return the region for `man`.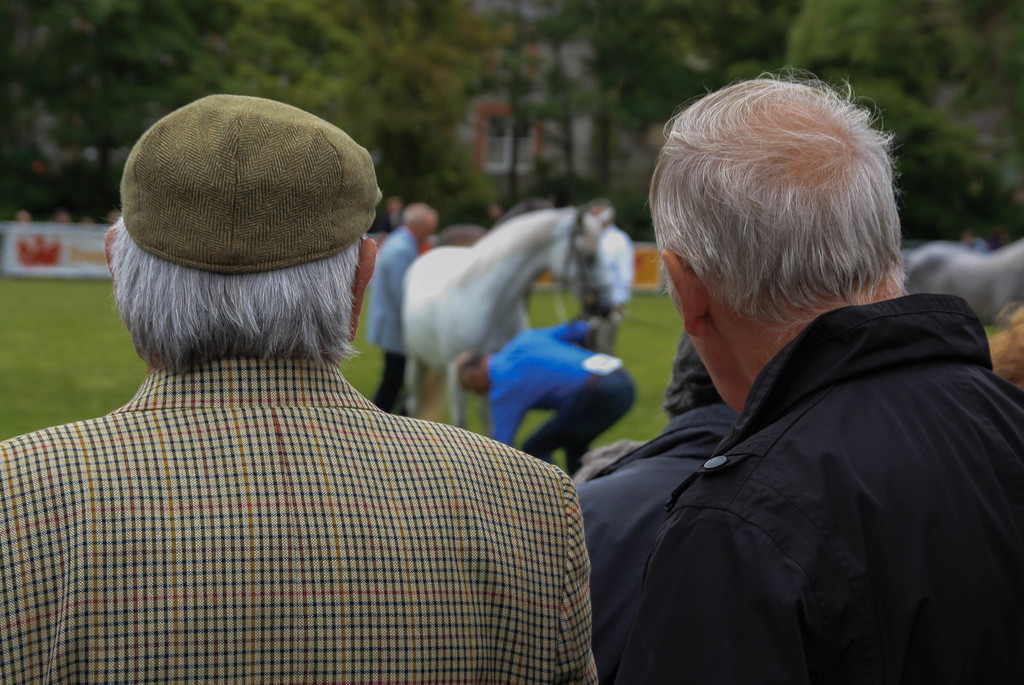
bbox=(590, 200, 631, 354).
